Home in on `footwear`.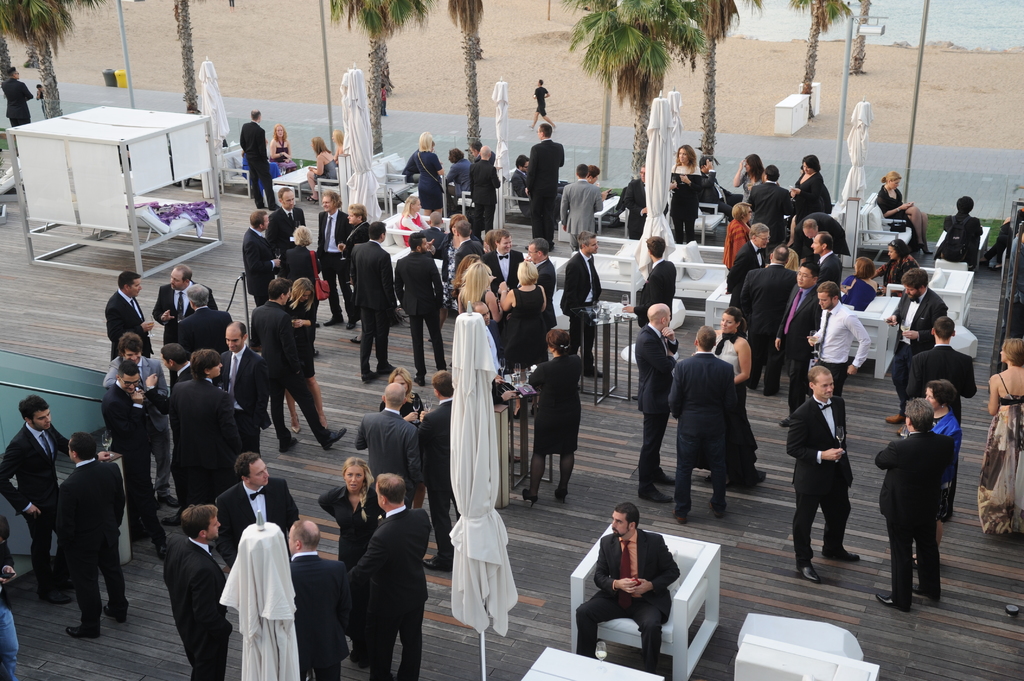
Homed in at [378,363,396,380].
